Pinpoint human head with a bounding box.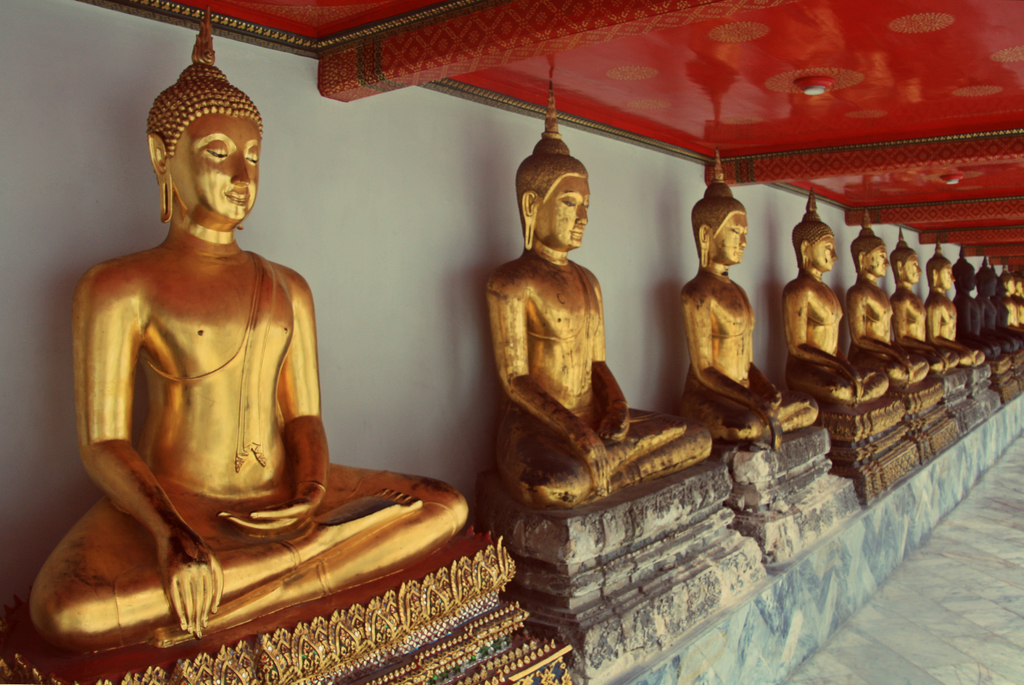
Rect(145, 3, 266, 228).
